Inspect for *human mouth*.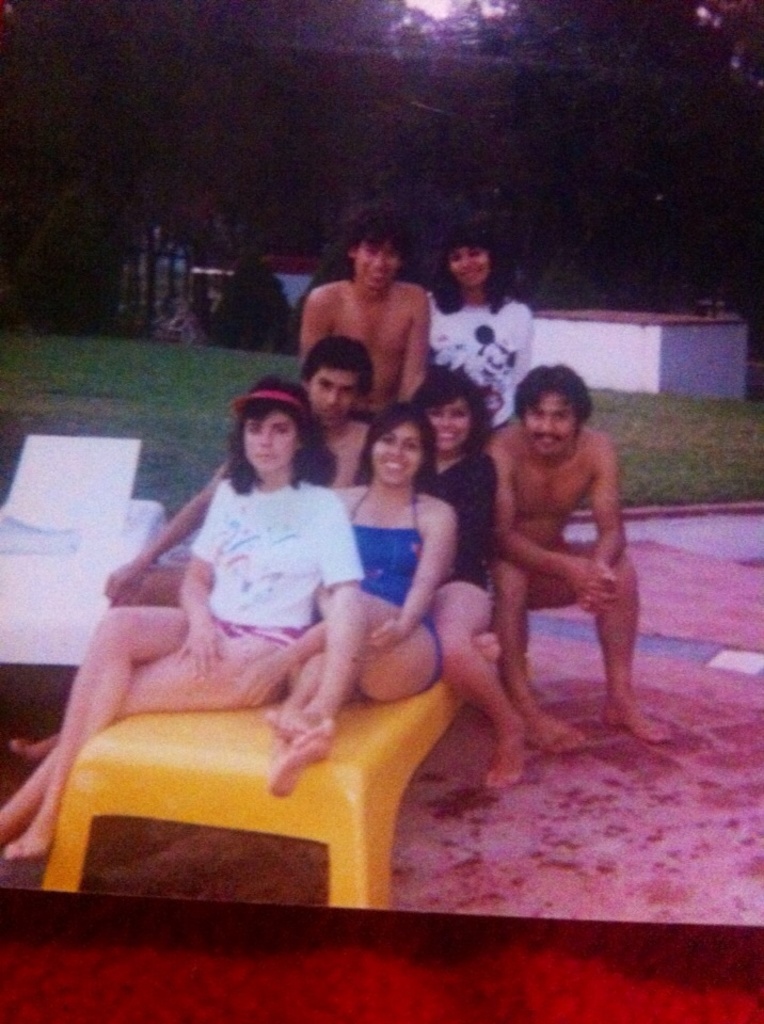
Inspection: [left=535, top=433, right=564, bottom=444].
